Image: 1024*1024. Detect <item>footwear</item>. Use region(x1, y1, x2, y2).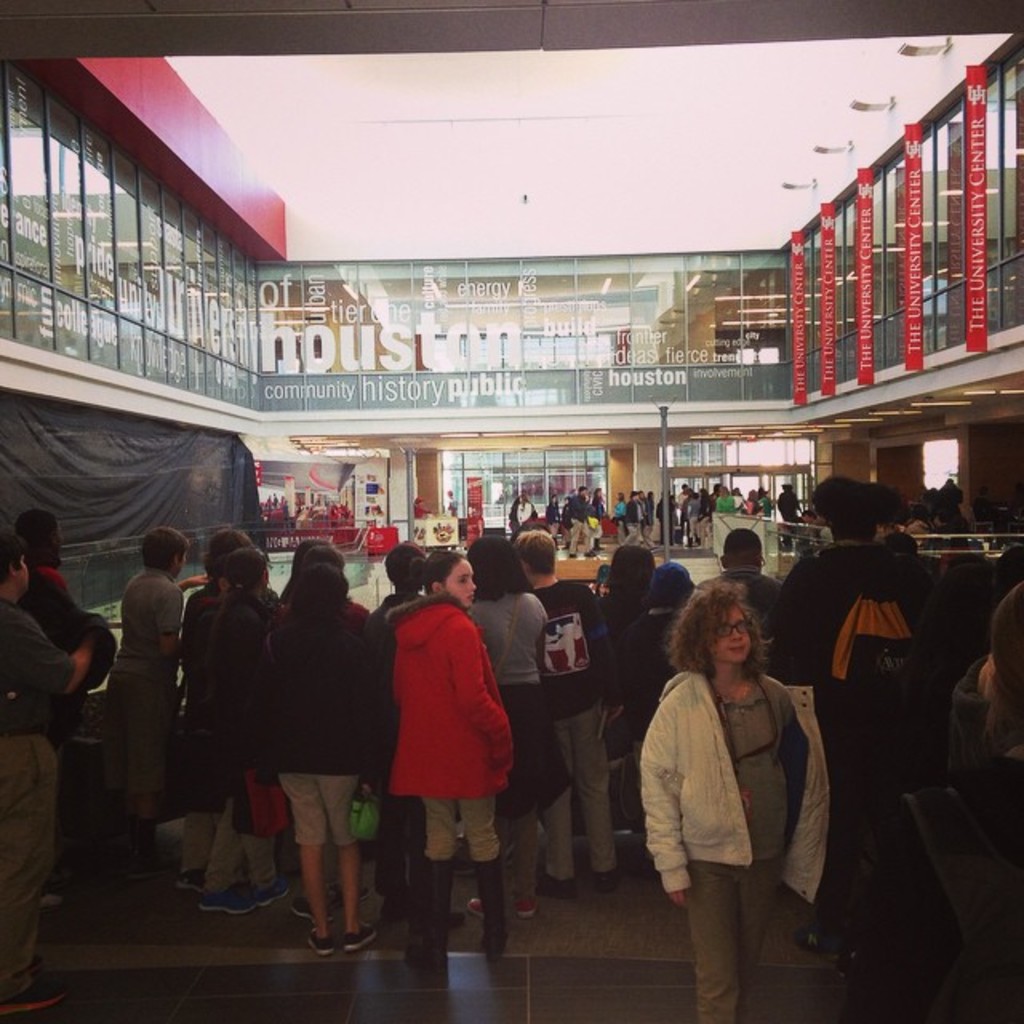
region(293, 898, 318, 930).
